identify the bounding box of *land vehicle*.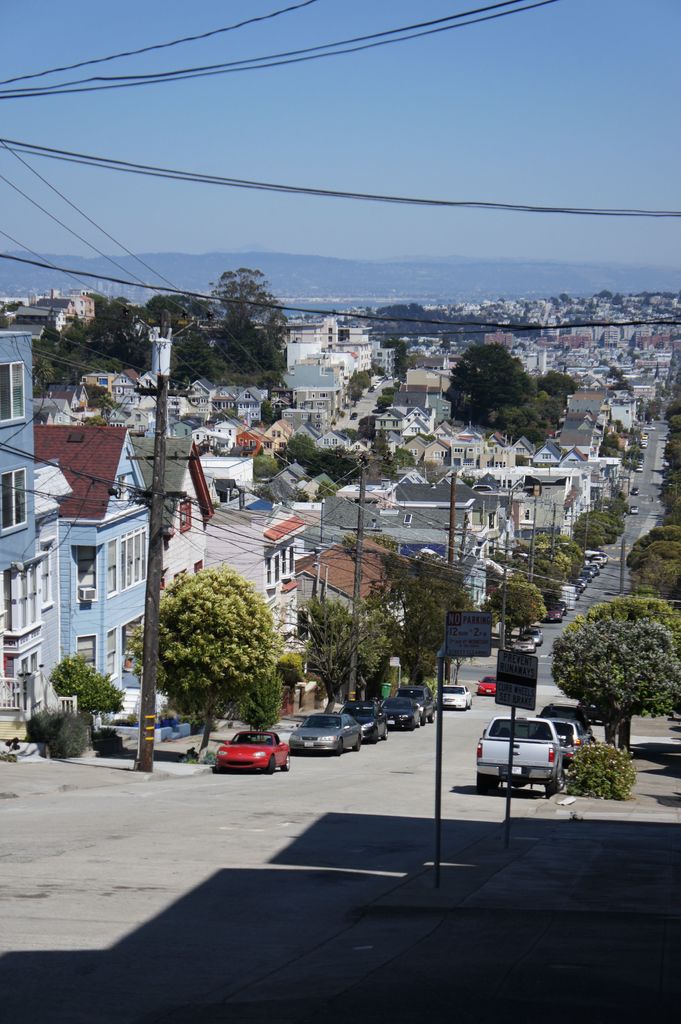
l=631, t=507, r=636, b=510.
